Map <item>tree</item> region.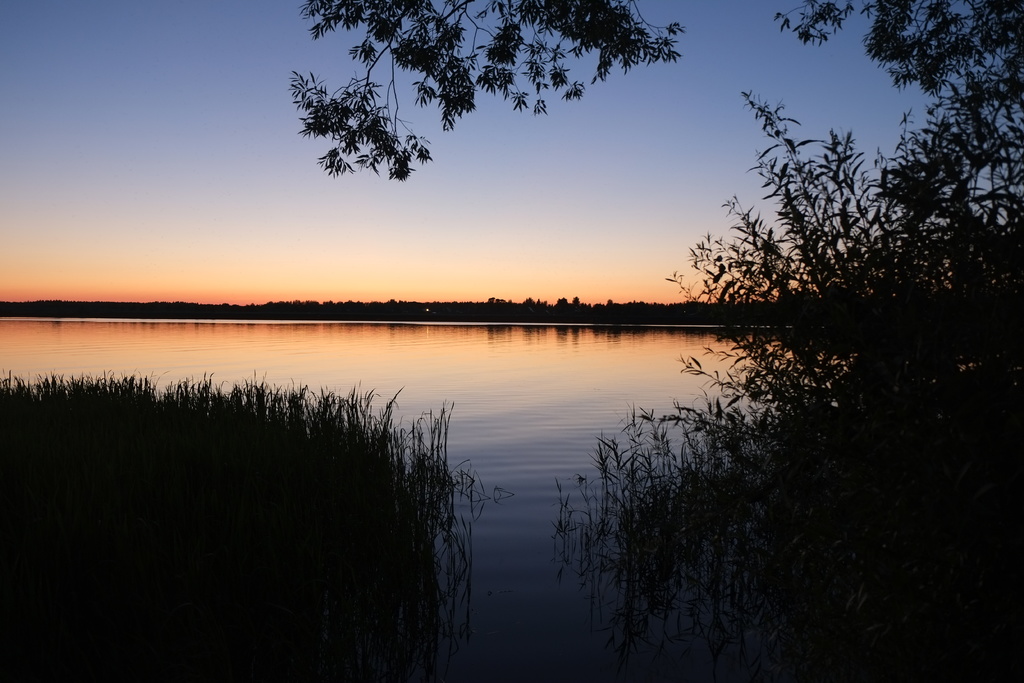
Mapped to <box>290,0,688,183</box>.
